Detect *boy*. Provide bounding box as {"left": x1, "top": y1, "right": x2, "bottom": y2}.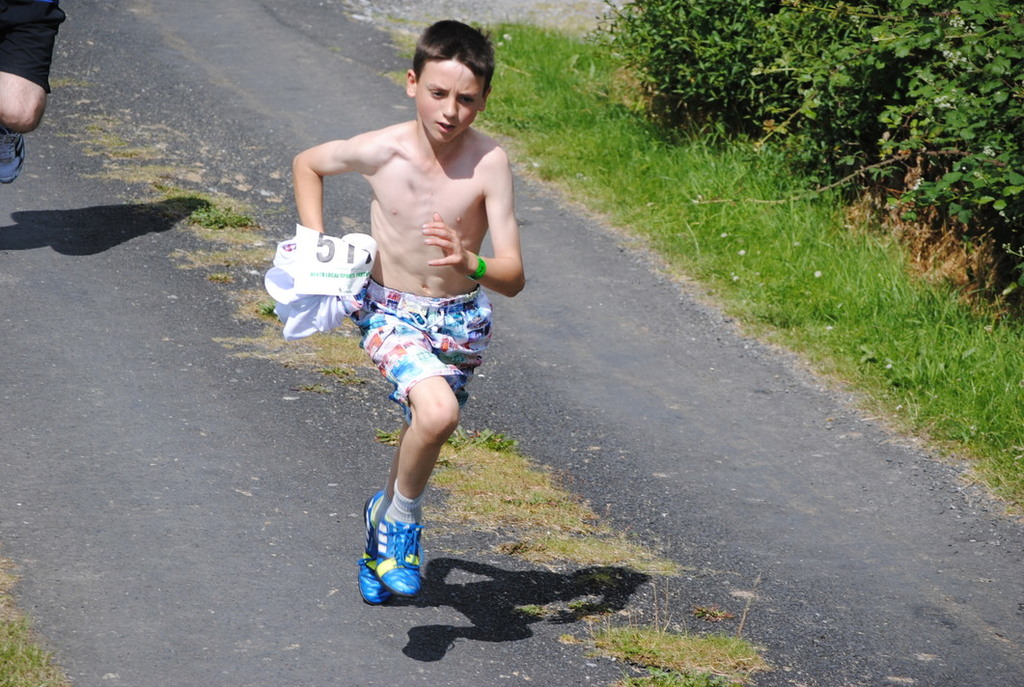
{"left": 289, "top": 19, "right": 529, "bottom": 603}.
